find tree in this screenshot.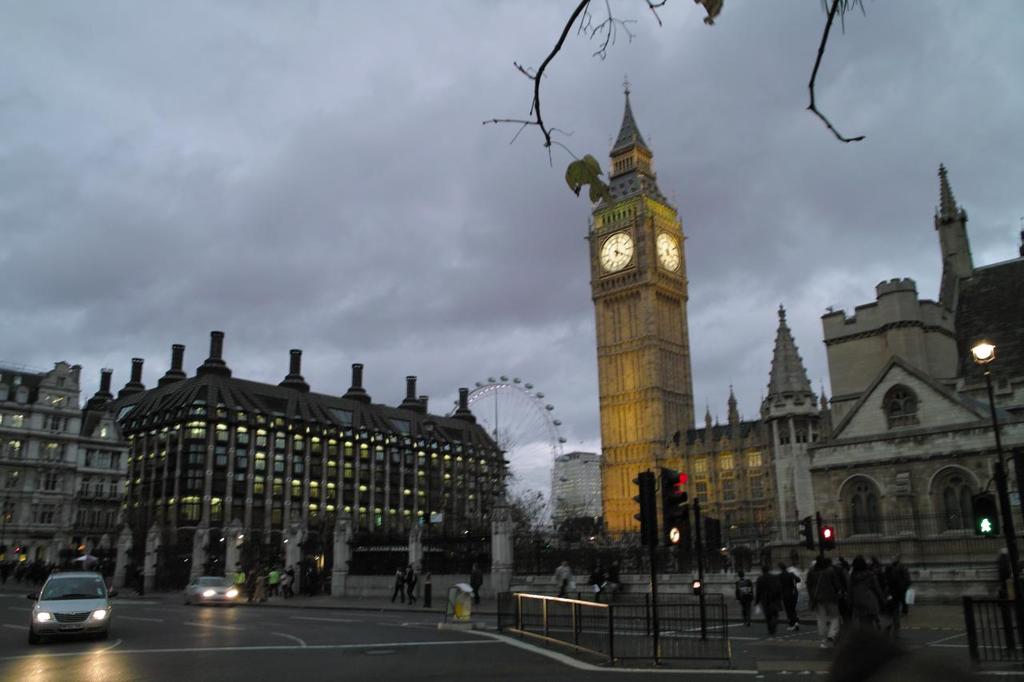
The bounding box for tree is 486,469,549,545.
